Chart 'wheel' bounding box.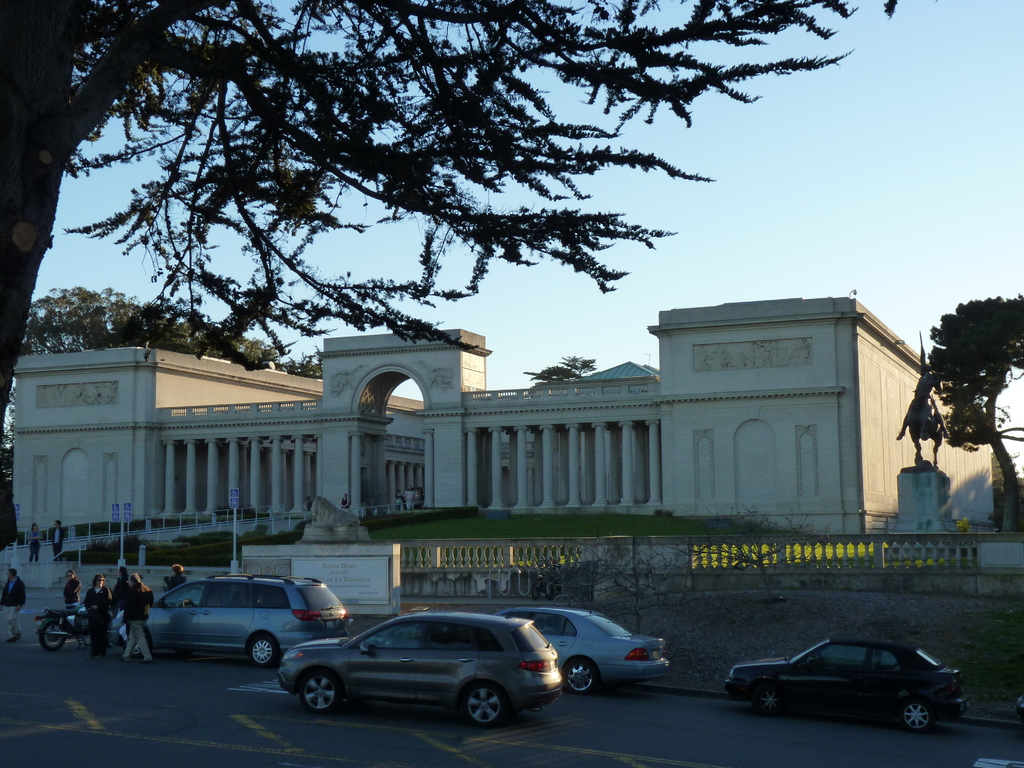
Charted: 33/620/68/652.
